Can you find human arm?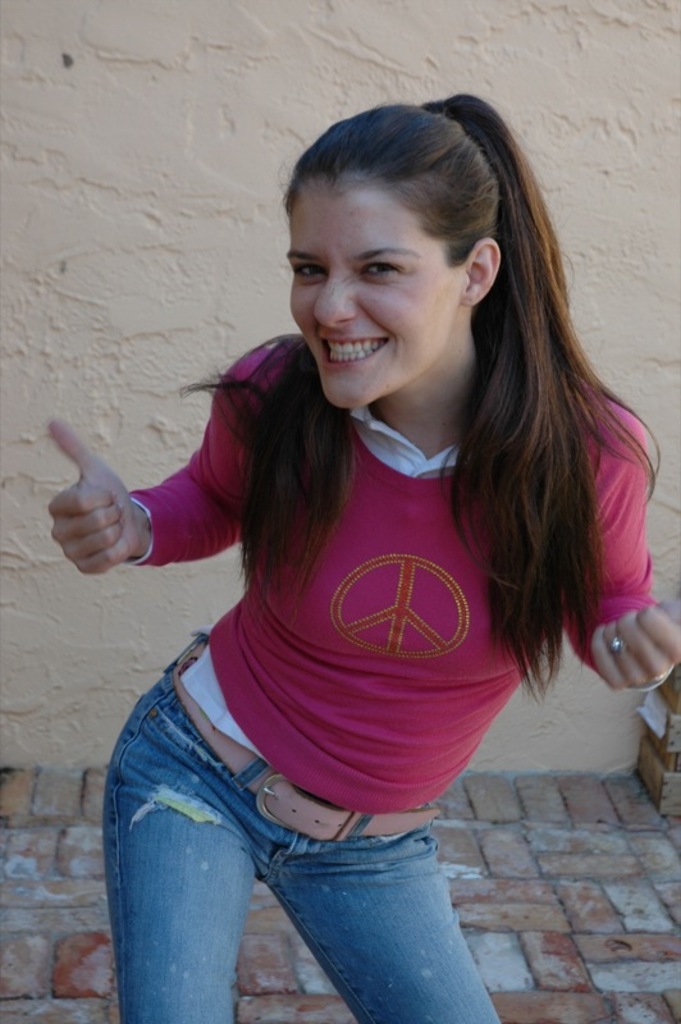
Yes, bounding box: rect(50, 339, 266, 536).
